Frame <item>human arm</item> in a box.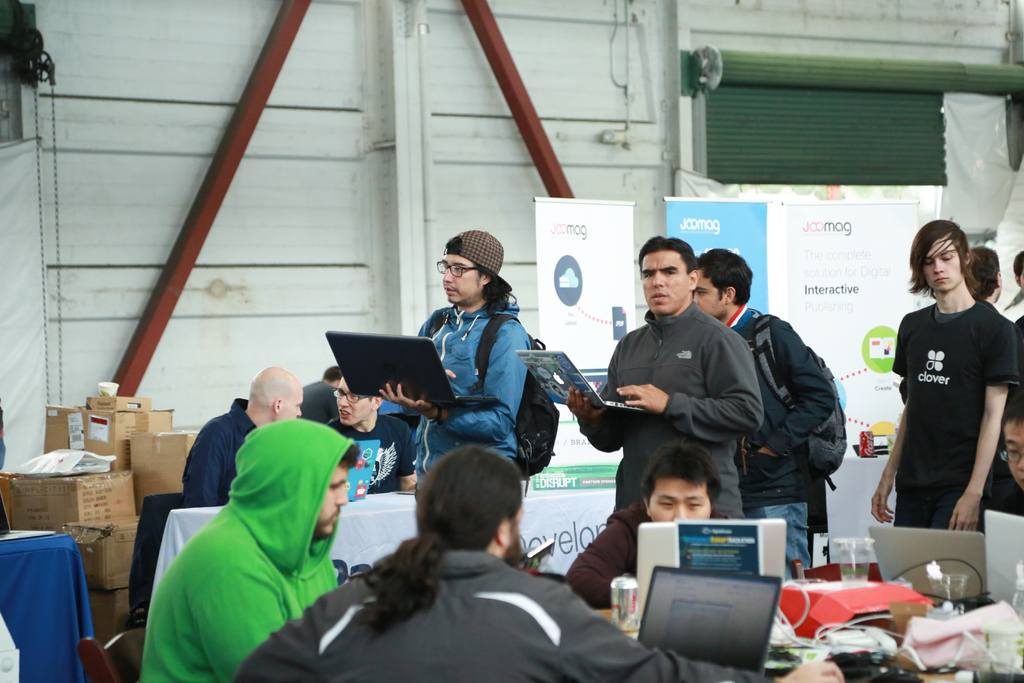
(187,428,227,509).
